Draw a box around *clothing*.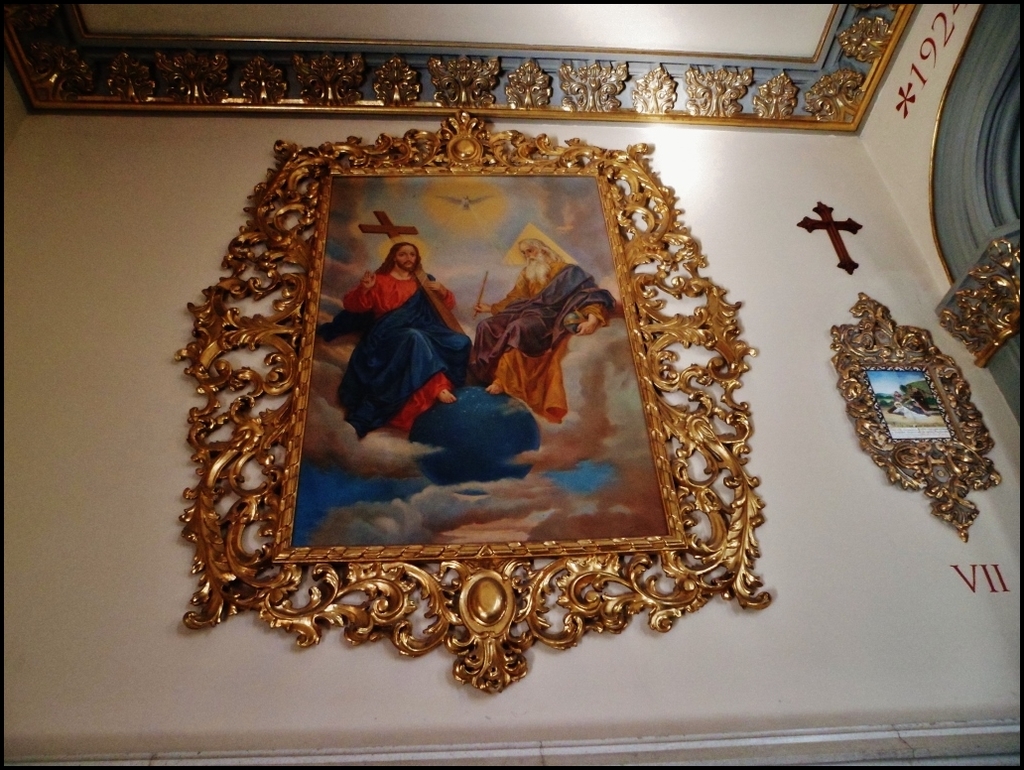
312,267,474,430.
